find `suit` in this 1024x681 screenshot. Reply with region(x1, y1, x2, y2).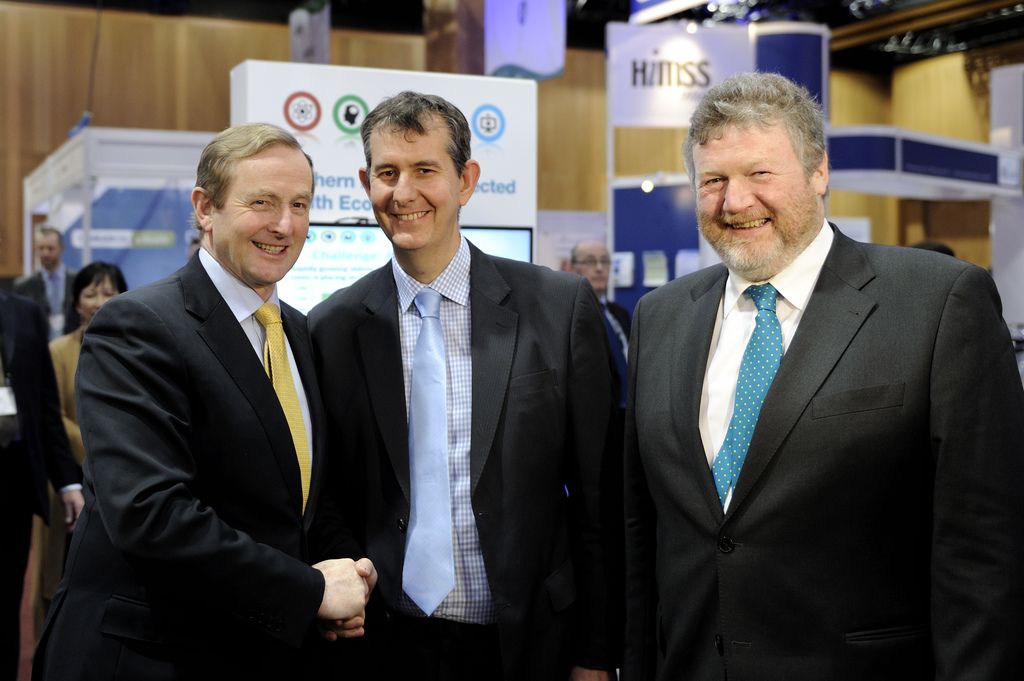
region(601, 77, 1010, 671).
